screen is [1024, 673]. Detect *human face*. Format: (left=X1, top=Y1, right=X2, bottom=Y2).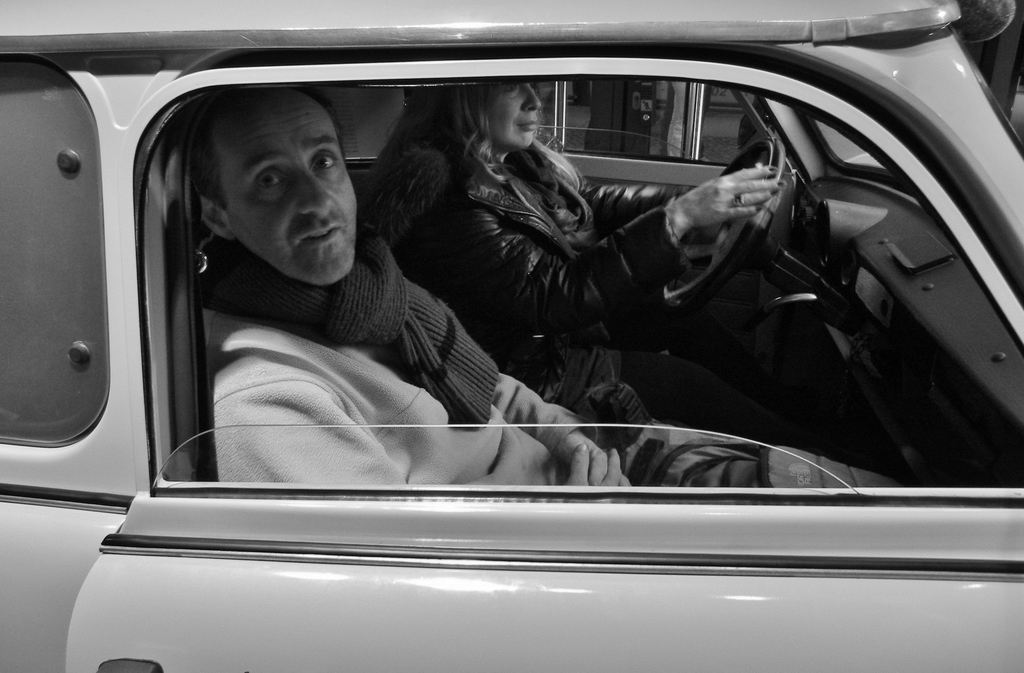
(left=225, top=93, right=362, bottom=281).
